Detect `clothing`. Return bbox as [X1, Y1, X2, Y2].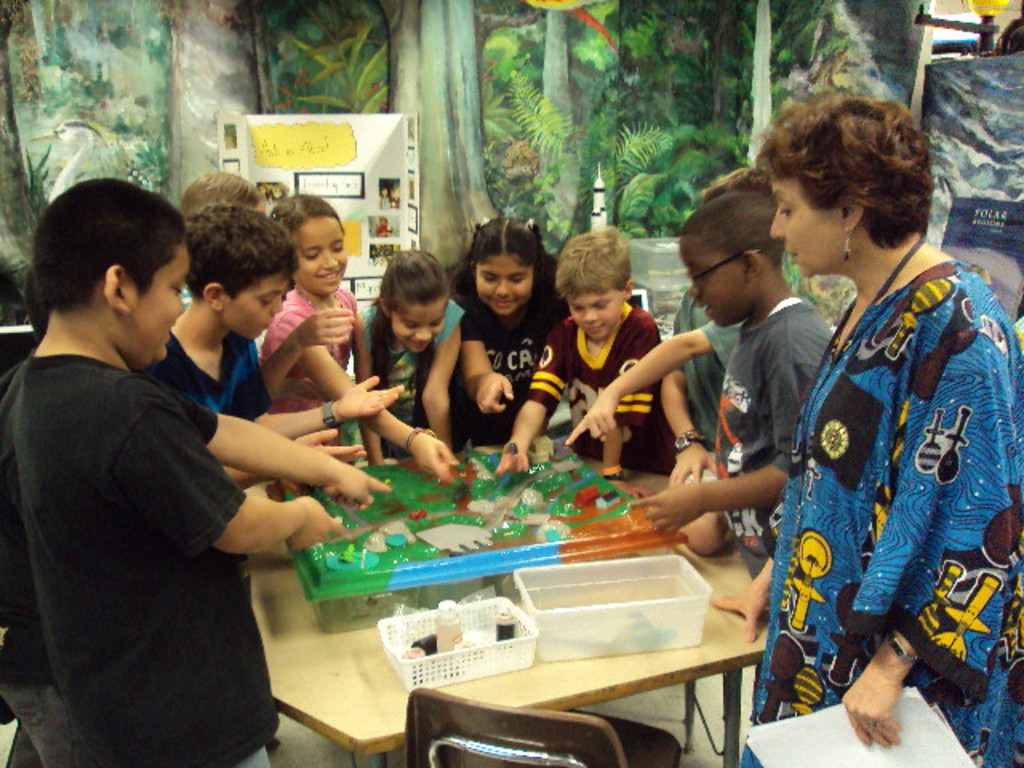
[659, 286, 749, 445].
